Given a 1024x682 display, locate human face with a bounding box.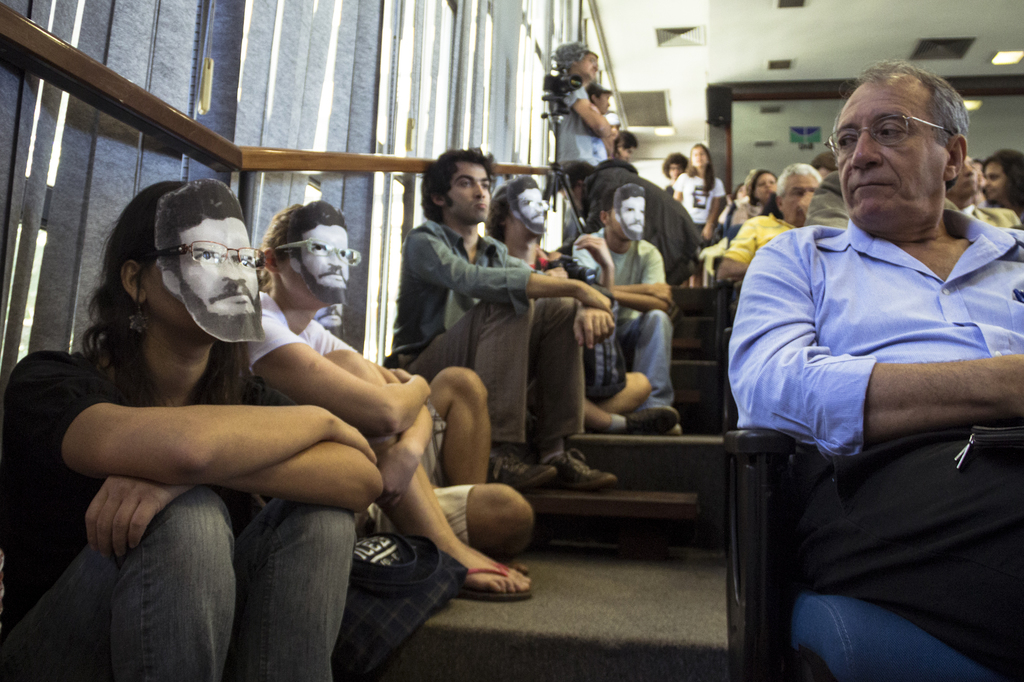
Located: x1=301 y1=220 x2=350 y2=287.
